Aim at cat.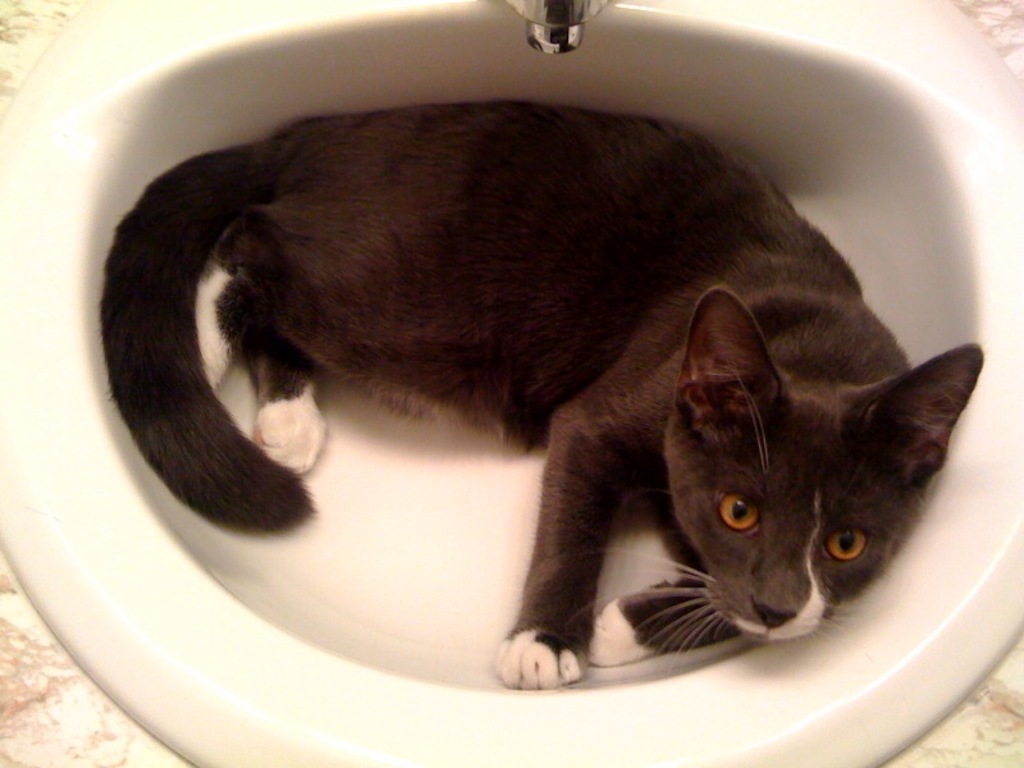
Aimed at 92/102/987/694.
